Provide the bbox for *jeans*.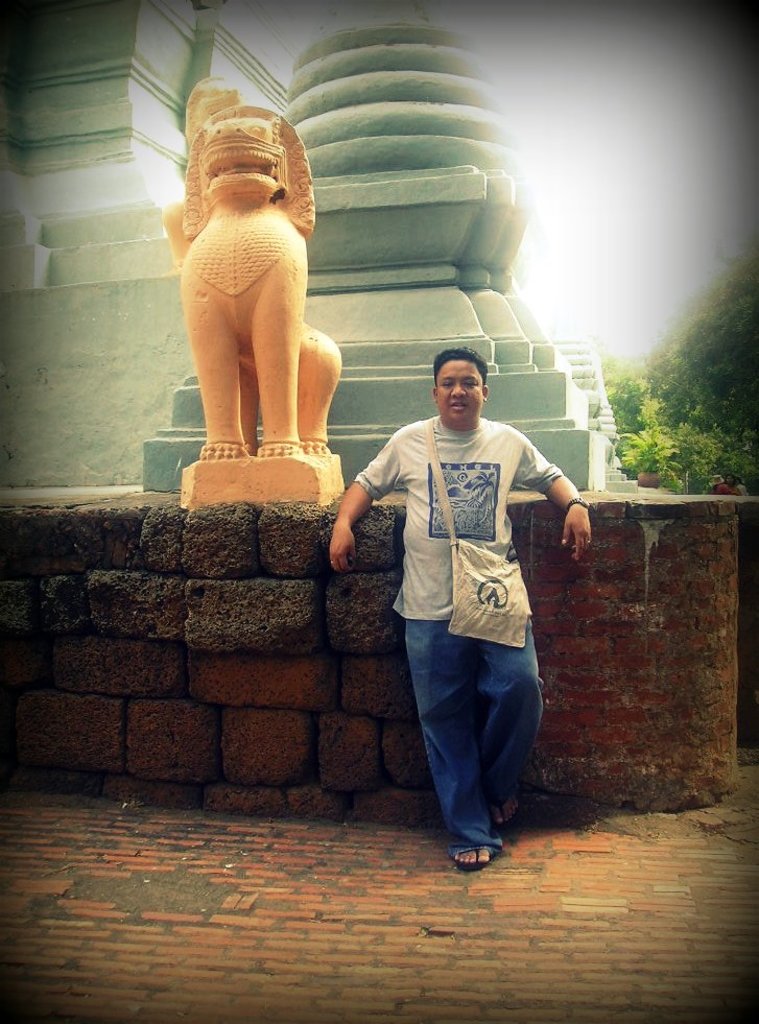
box(393, 613, 542, 863).
